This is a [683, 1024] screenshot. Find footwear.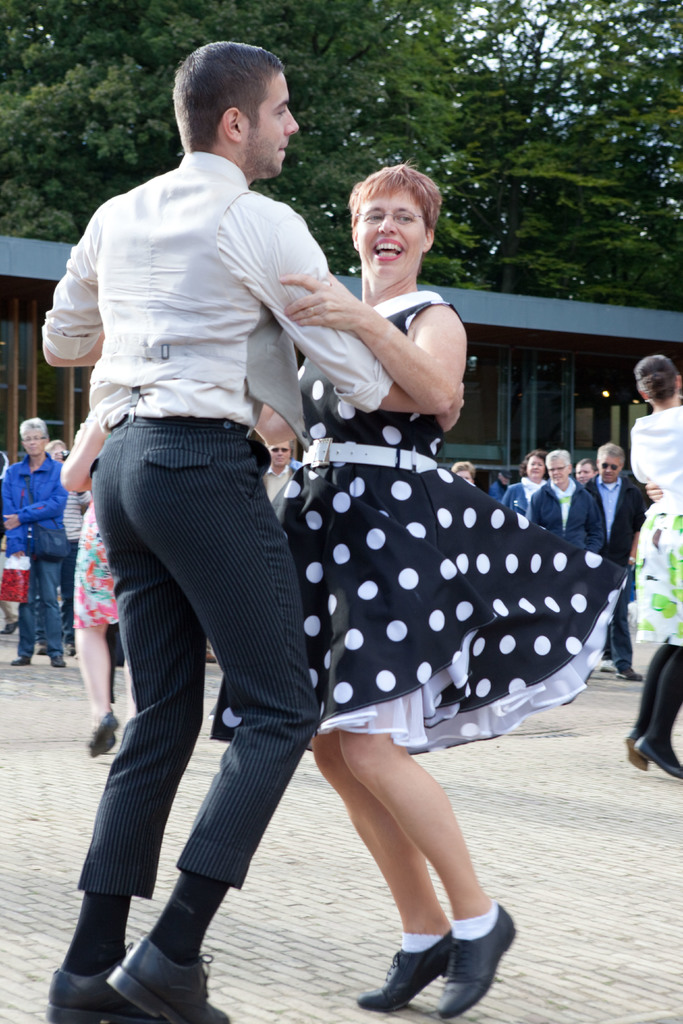
Bounding box: [x1=12, y1=655, x2=32, y2=666].
